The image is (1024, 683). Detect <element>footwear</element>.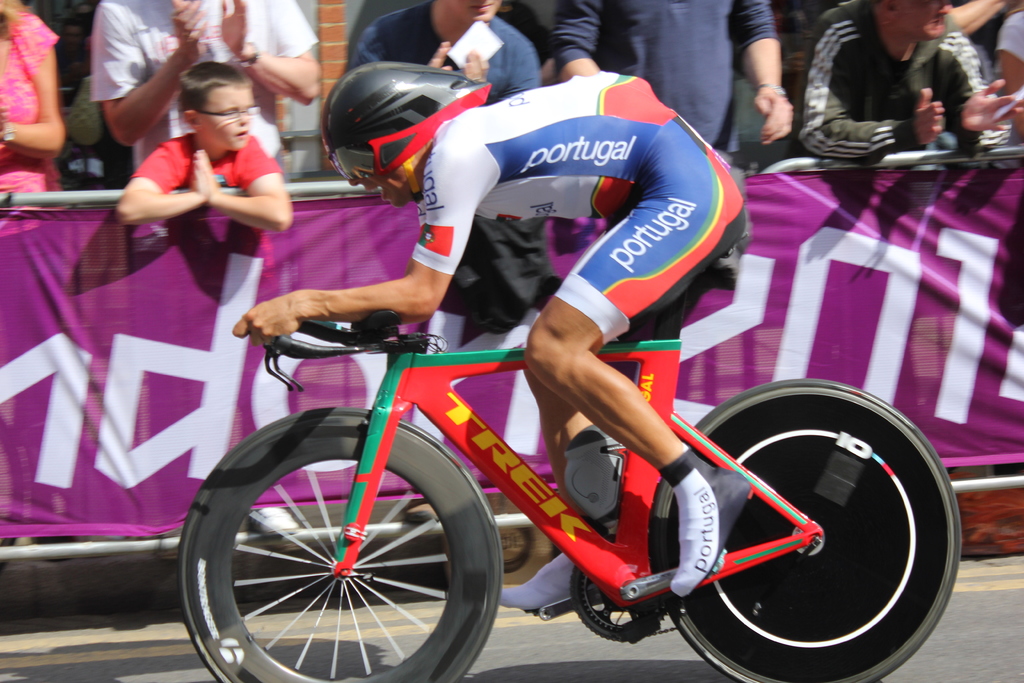
Detection: 403,497,440,519.
